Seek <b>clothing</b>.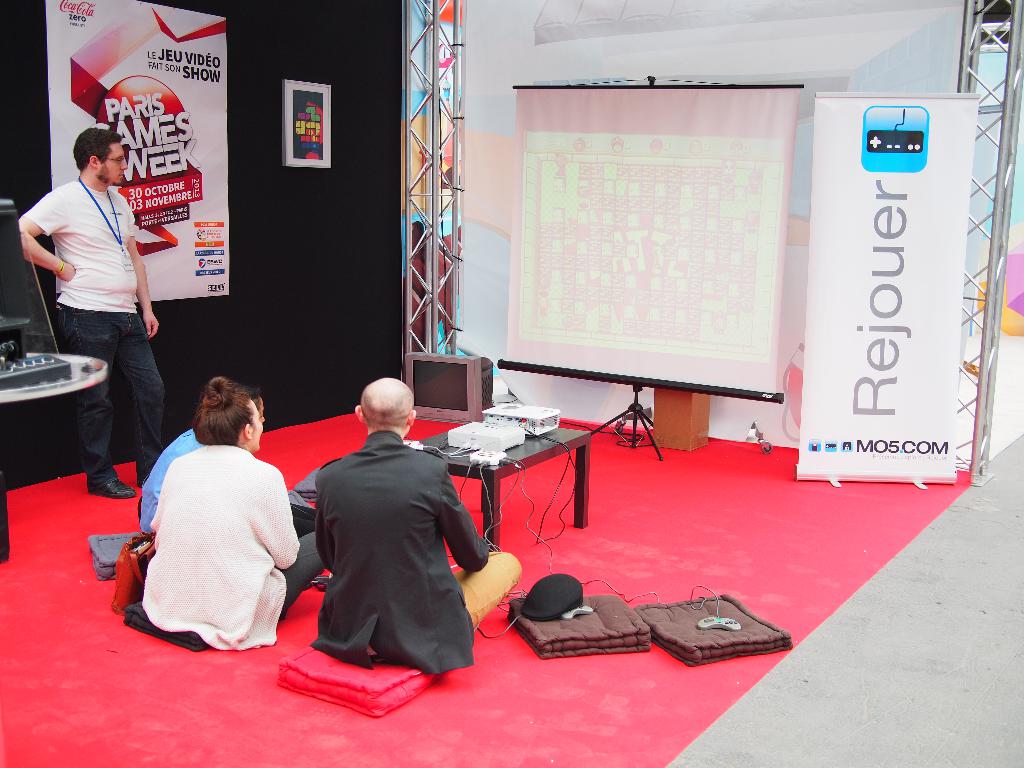
BBox(136, 424, 210, 532).
